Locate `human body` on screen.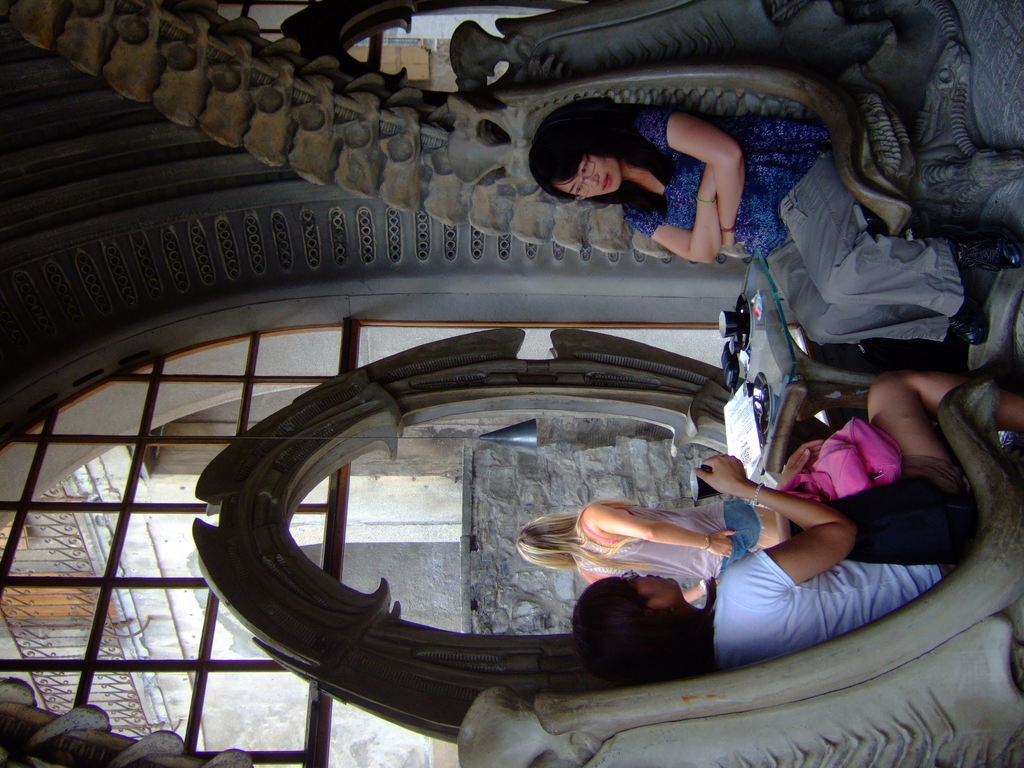
On screen at box(572, 498, 775, 605).
